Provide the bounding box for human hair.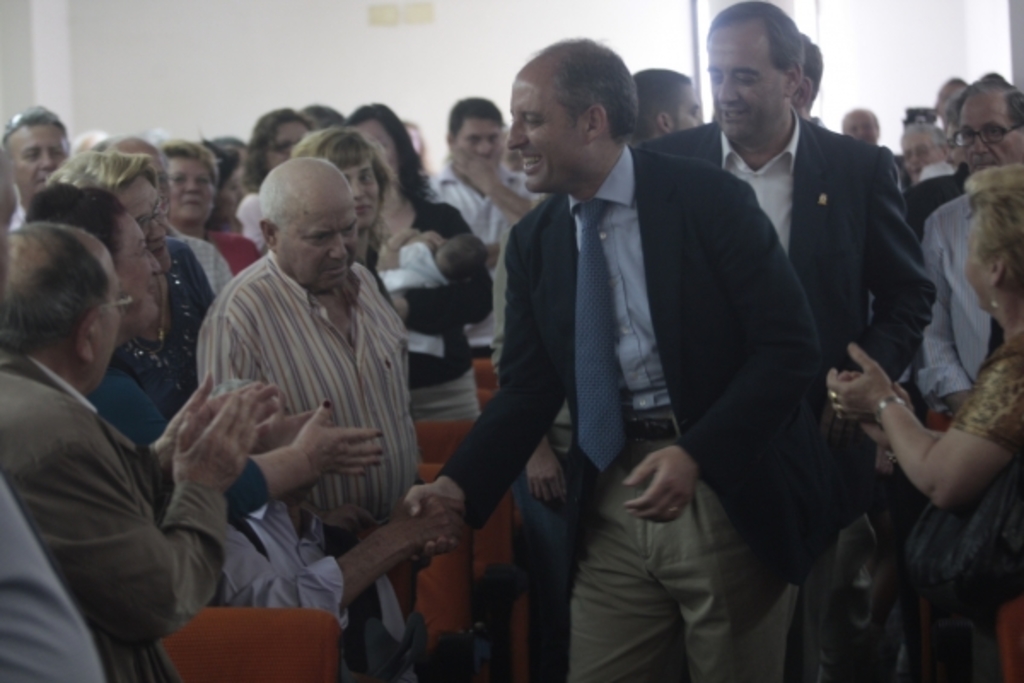
bbox=[631, 67, 689, 143].
